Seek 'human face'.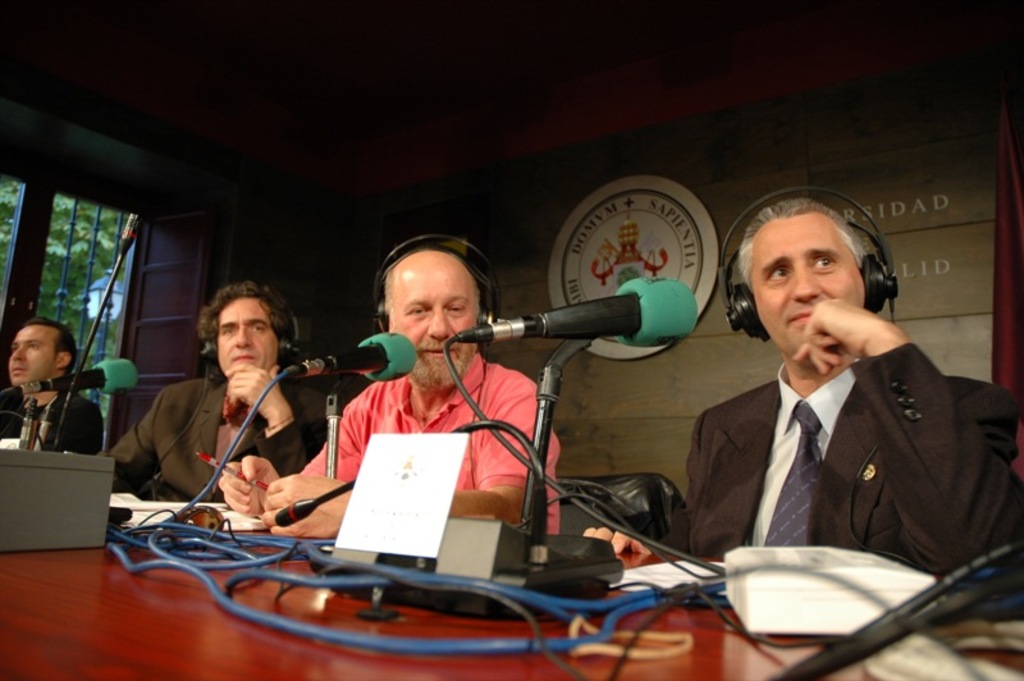
rect(219, 294, 278, 371).
